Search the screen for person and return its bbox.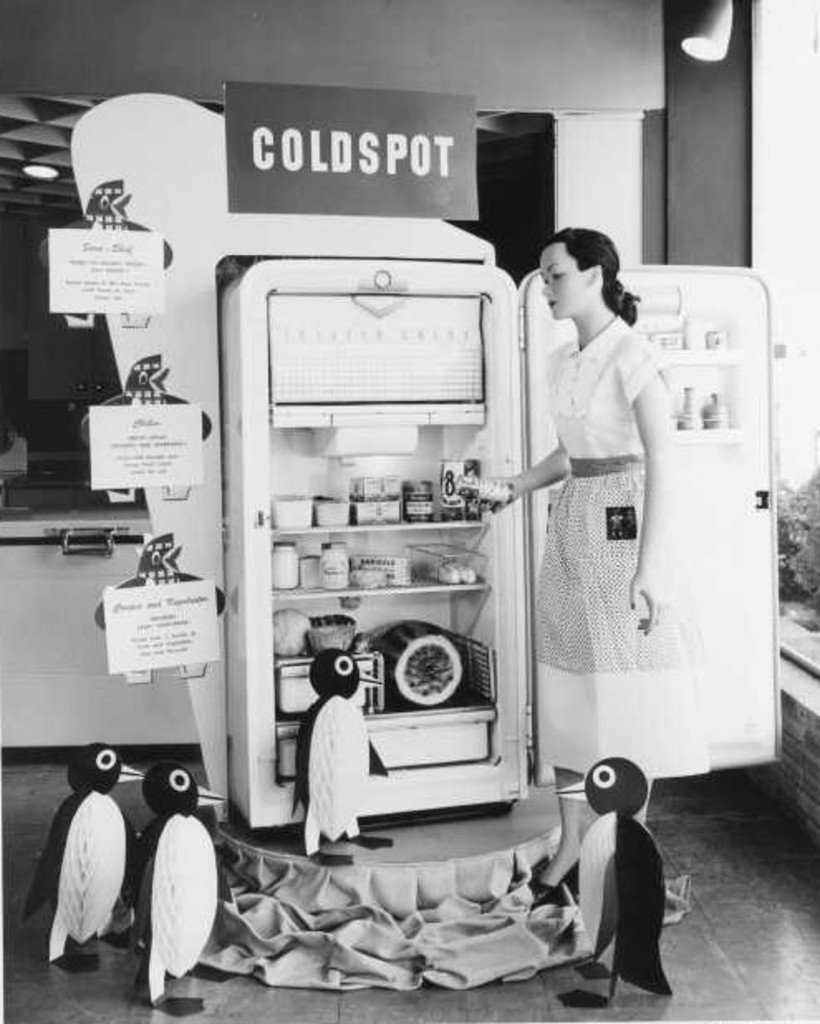
Found: bbox=[439, 239, 661, 936].
